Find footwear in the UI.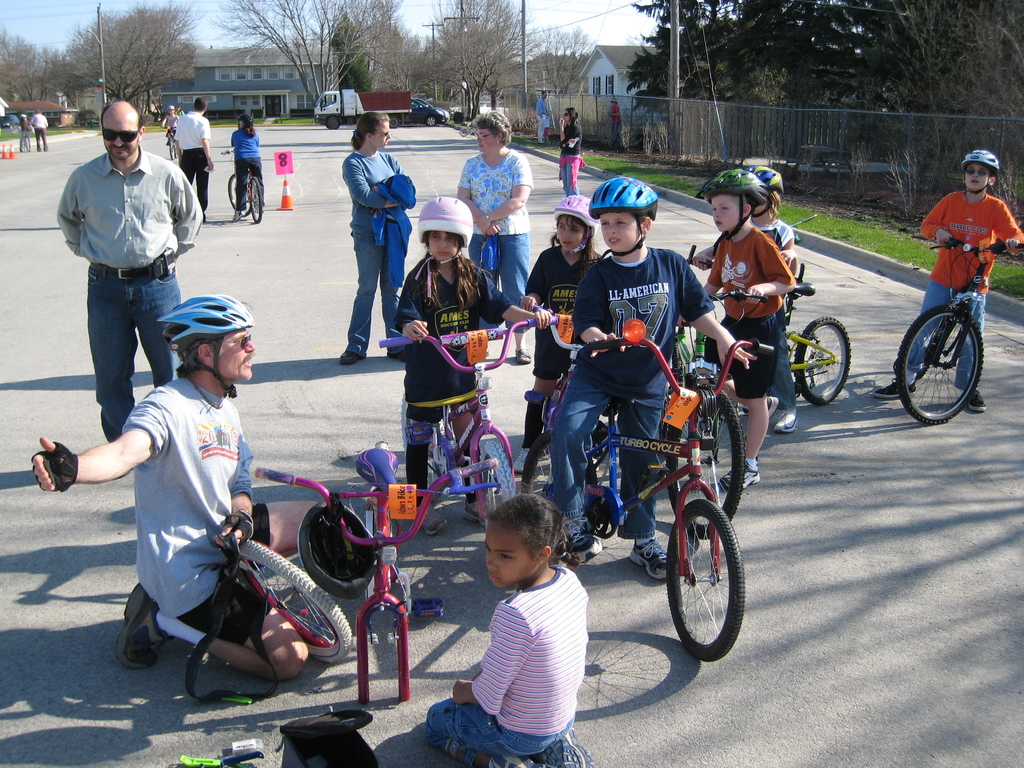
UI element at box=[115, 577, 174, 668].
